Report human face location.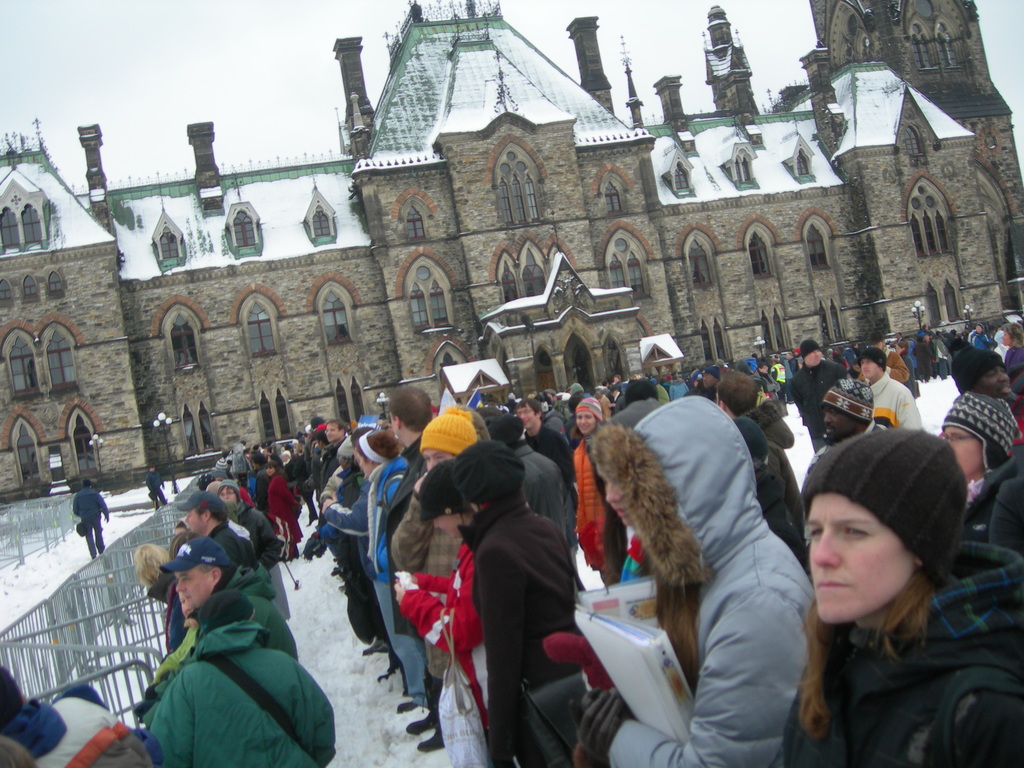
Report: (974,364,1014,403).
